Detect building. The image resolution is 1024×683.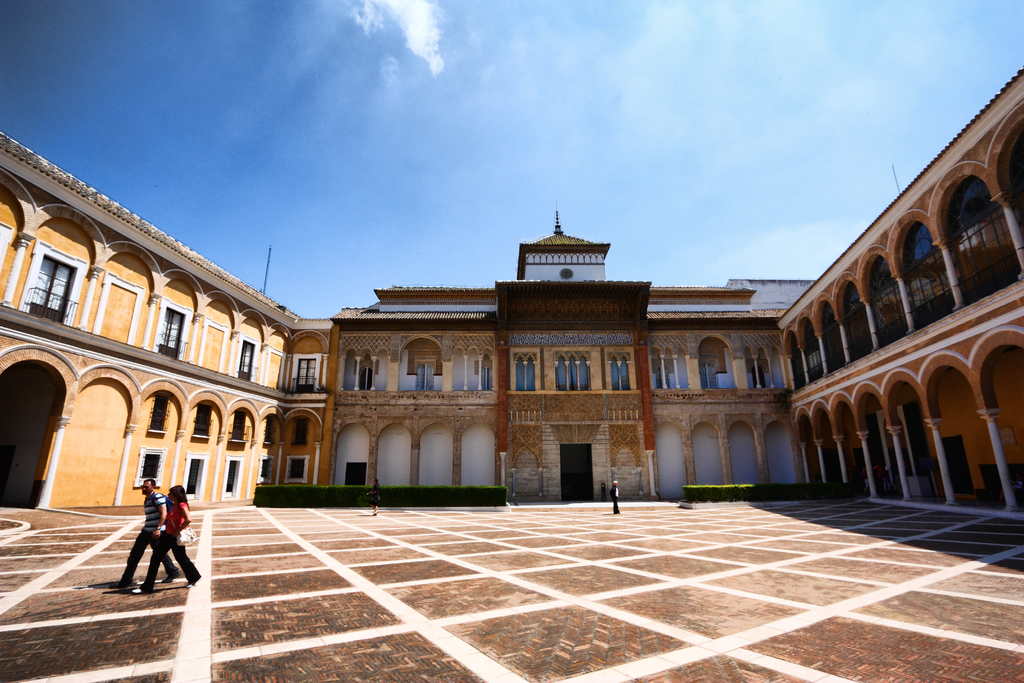
[273, 210, 785, 493].
